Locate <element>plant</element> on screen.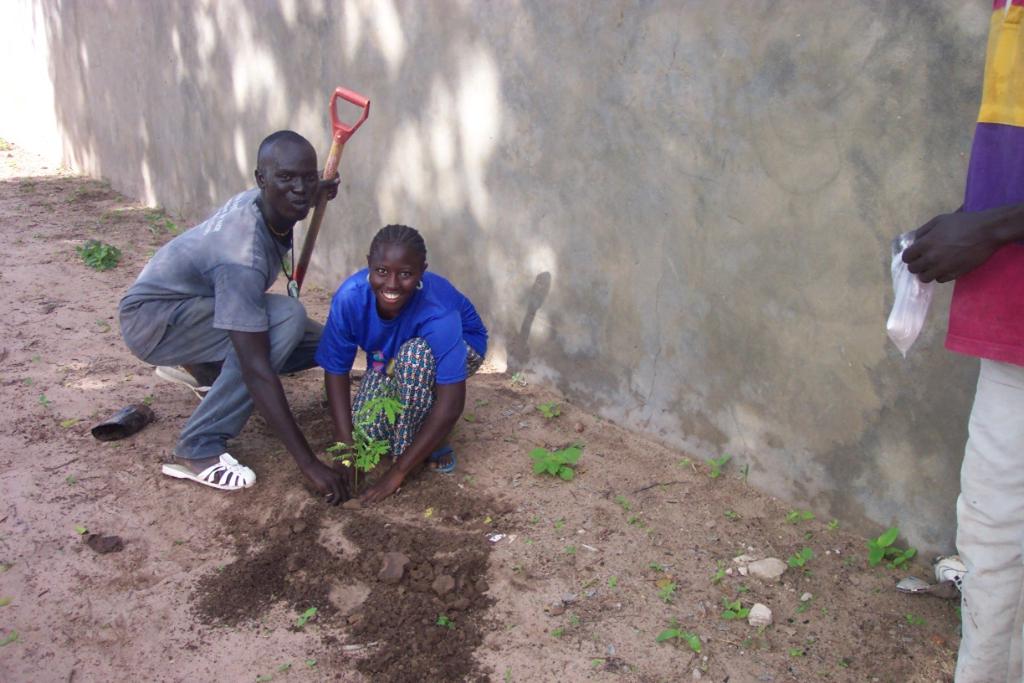
On screen at region(797, 596, 811, 616).
